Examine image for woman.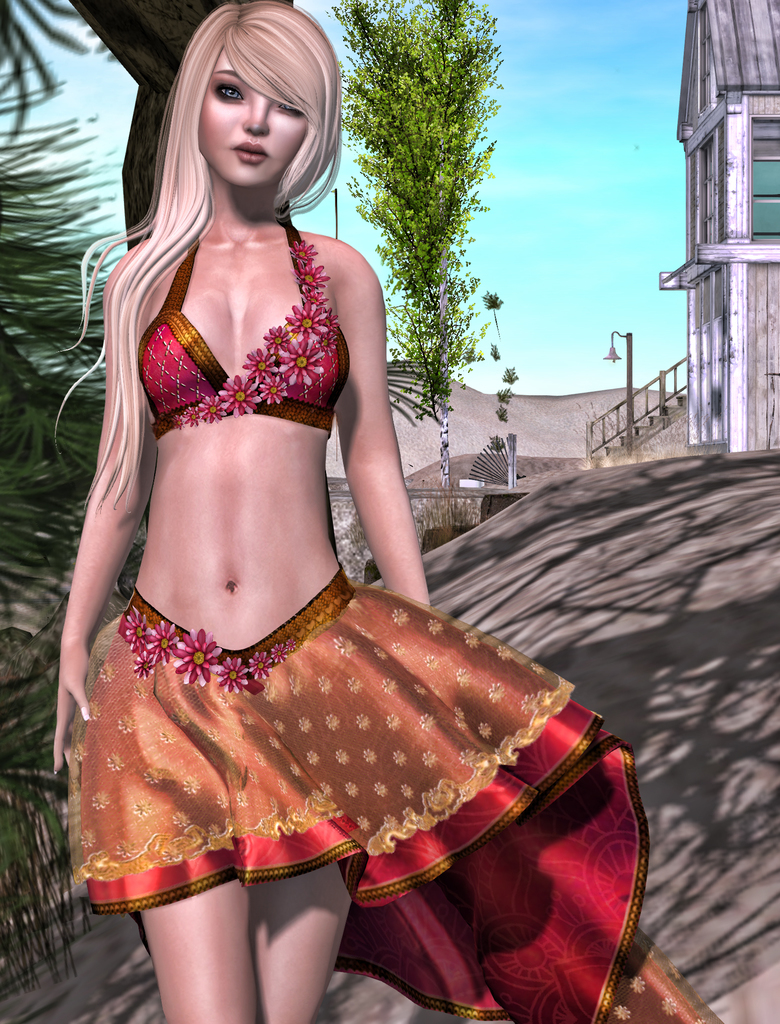
Examination result: bbox(19, 37, 643, 952).
